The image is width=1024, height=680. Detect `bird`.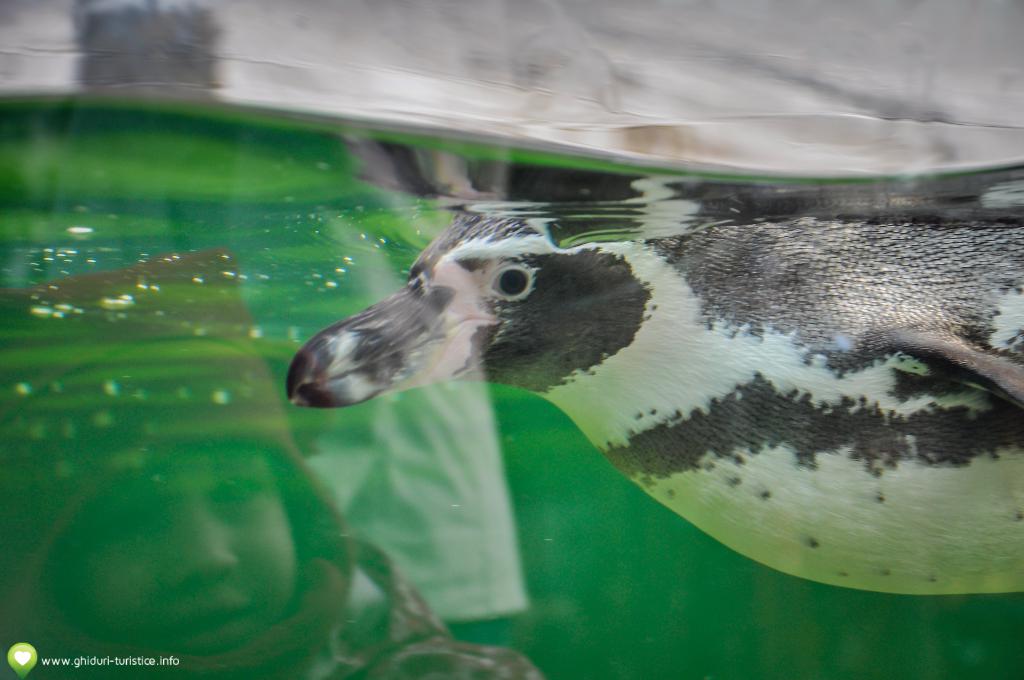
Detection: locate(291, 210, 1017, 573).
